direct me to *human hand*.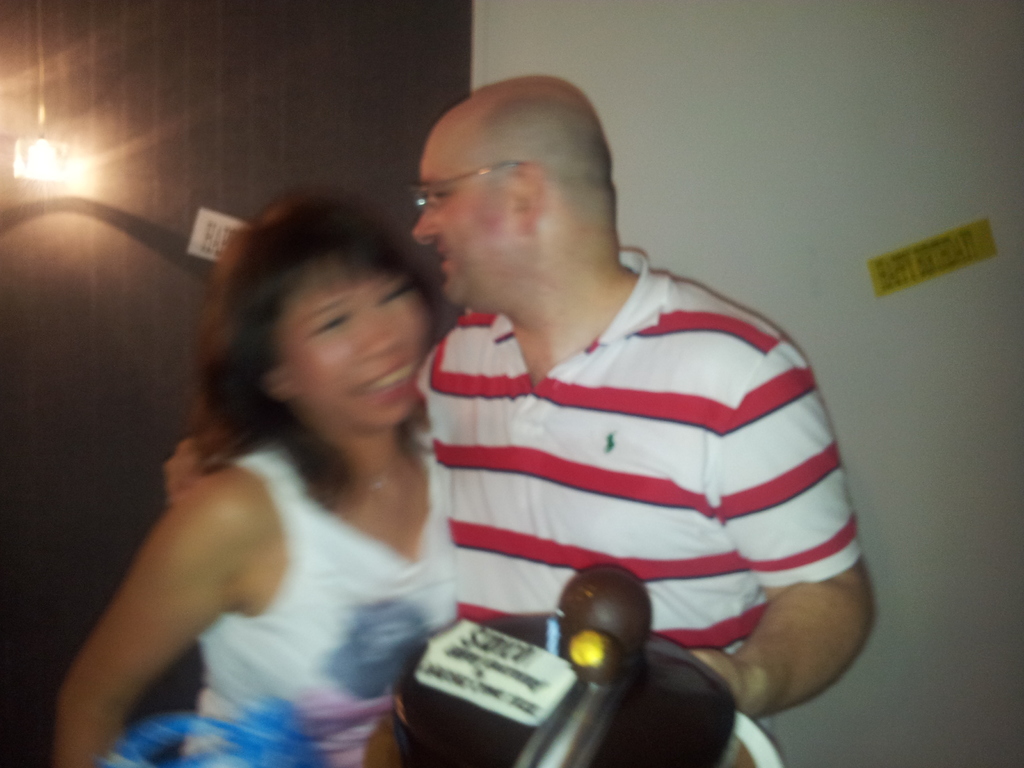
Direction: locate(691, 648, 750, 714).
